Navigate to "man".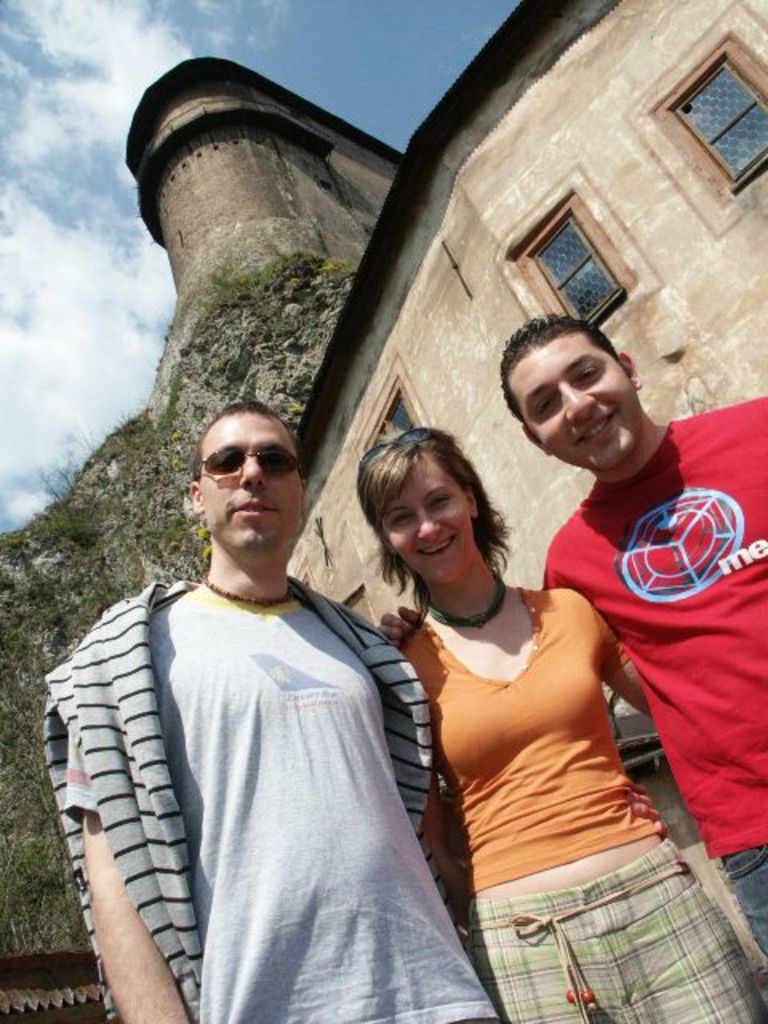
Navigation target: left=54, top=350, right=494, bottom=1006.
